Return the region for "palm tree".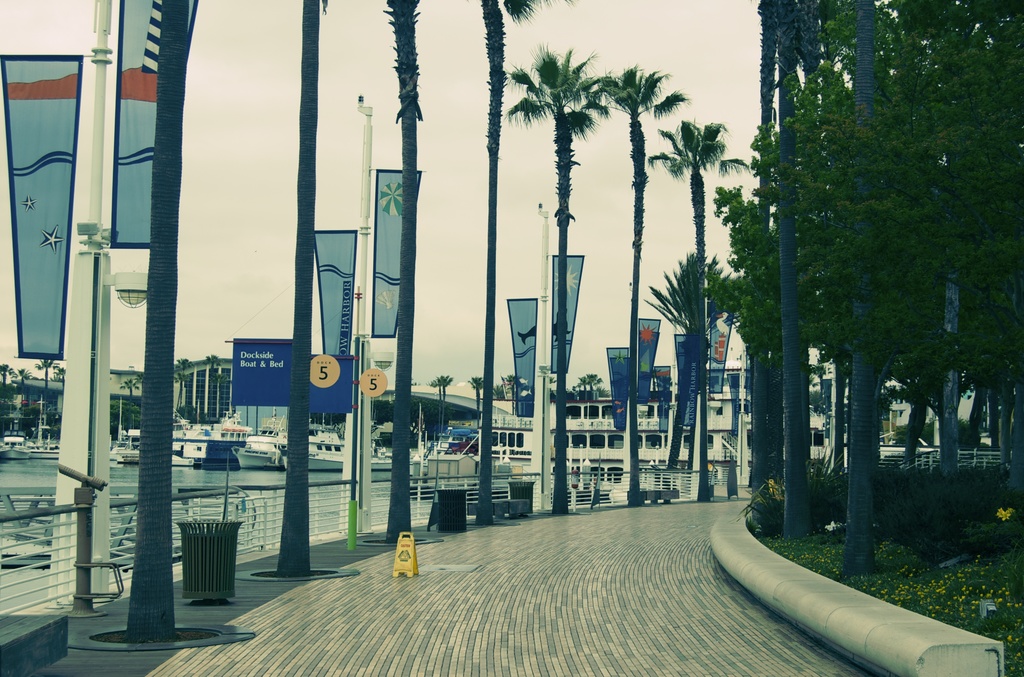
476/0/577/528.
